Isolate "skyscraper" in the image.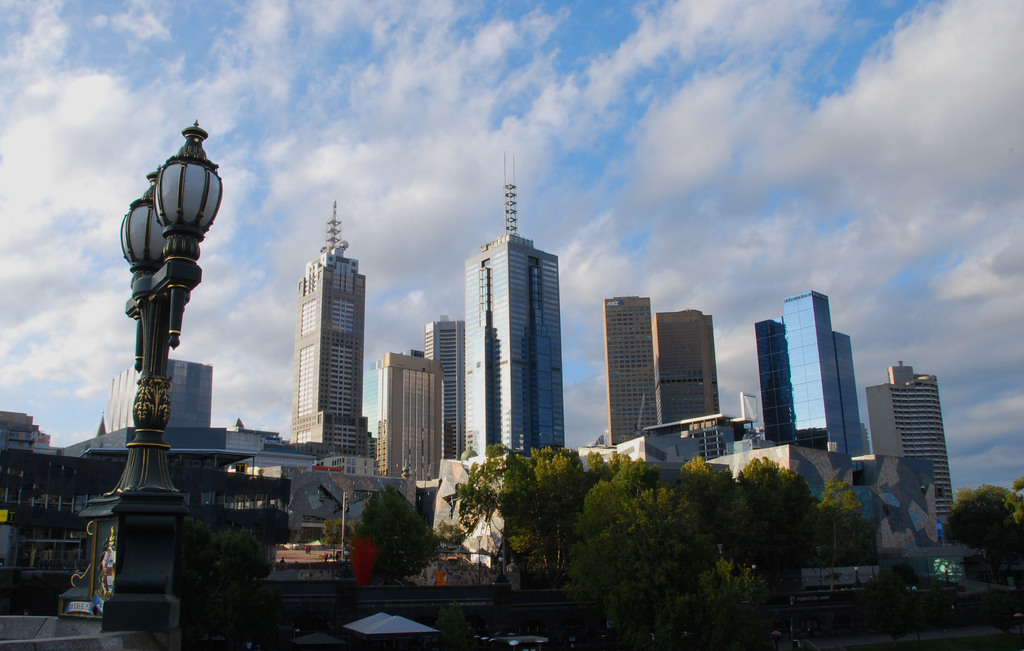
Isolated region: bbox=(257, 206, 376, 489).
